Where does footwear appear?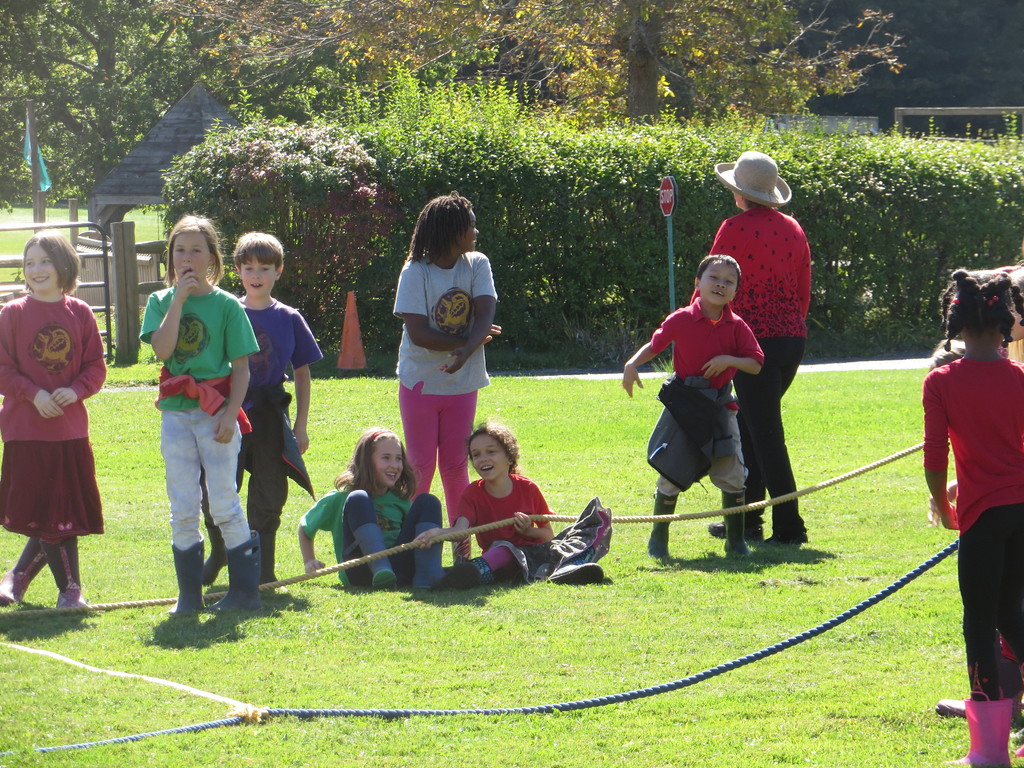
Appears at 943, 700, 1012, 767.
